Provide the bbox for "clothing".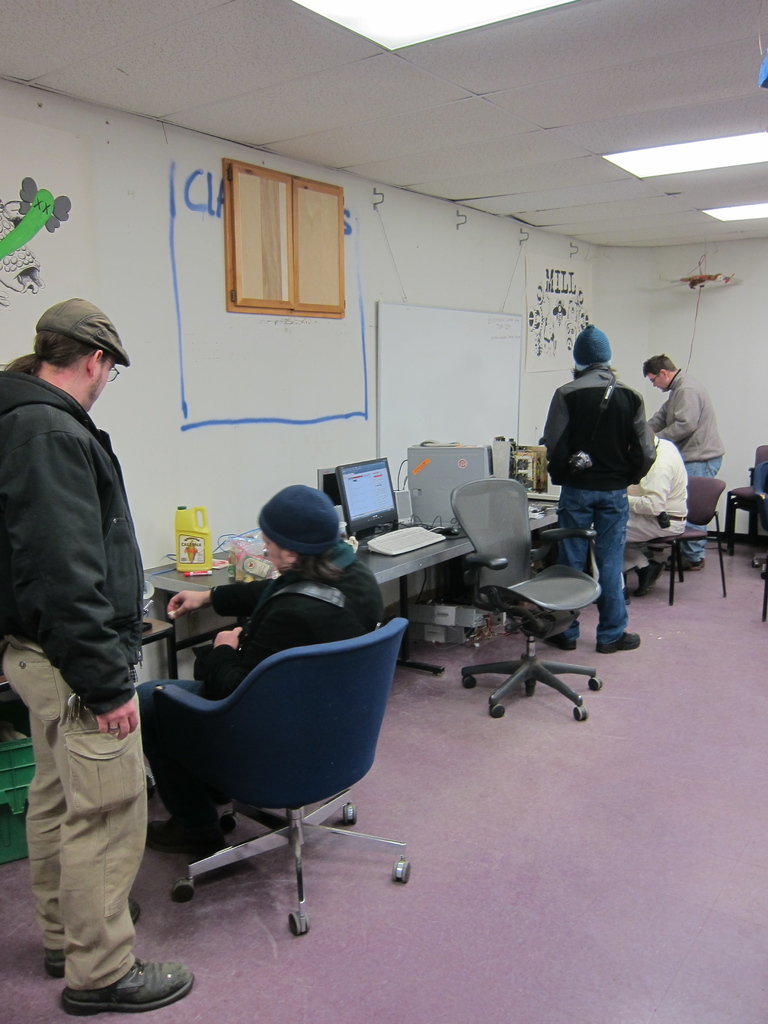
[x1=541, y1=364, x2=657, y2=646].
